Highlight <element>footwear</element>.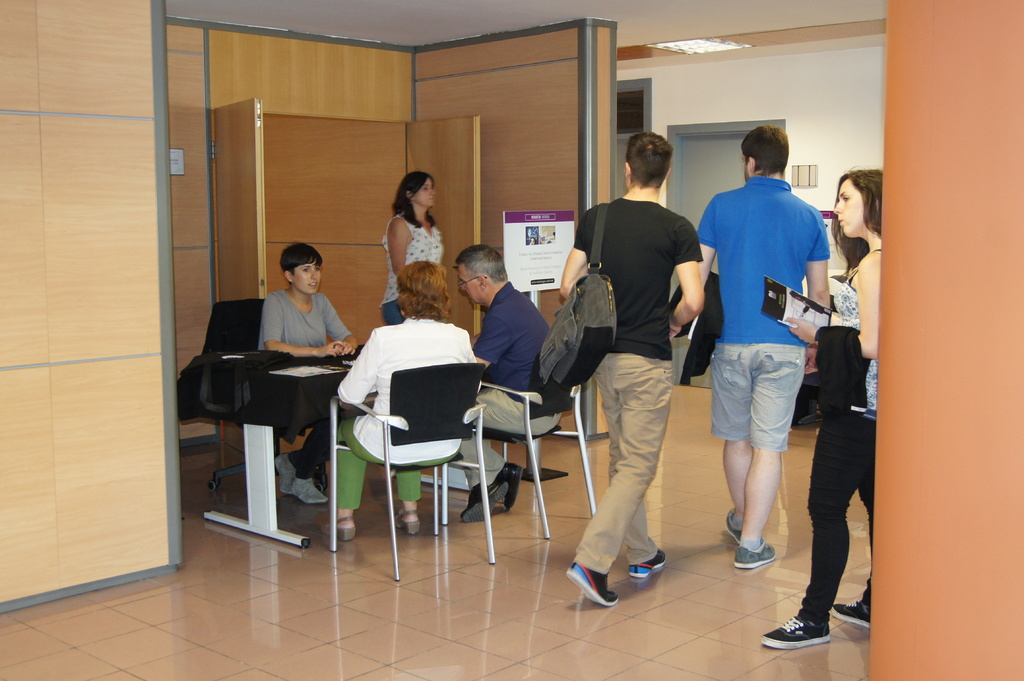
Highlighted region: box(291, 476, 329, 506).
